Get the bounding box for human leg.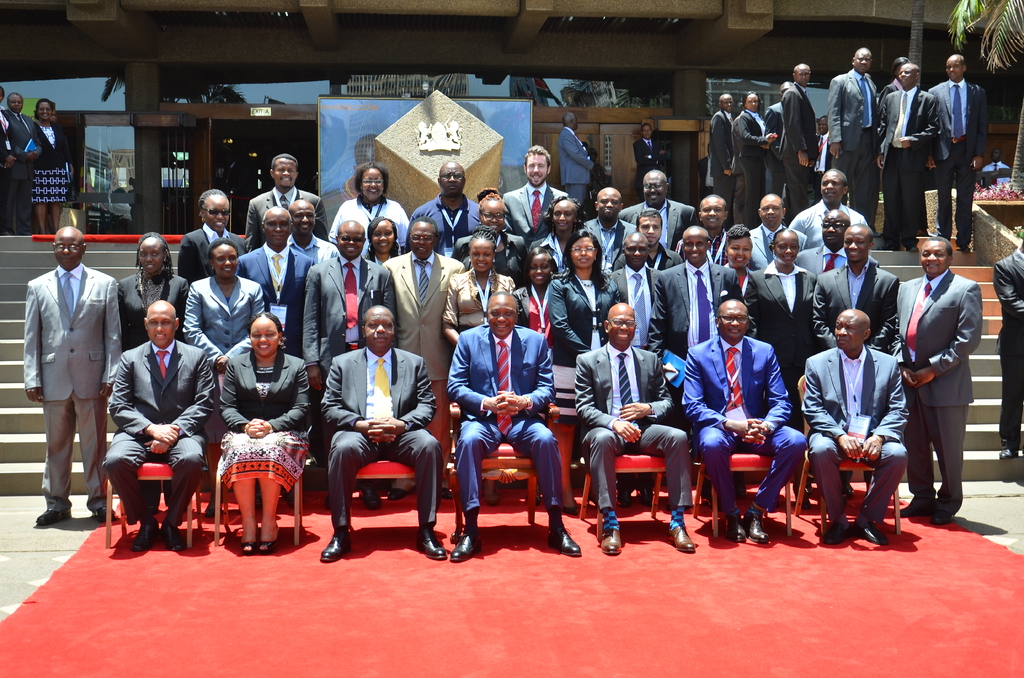
785, 150, 810, 220.
